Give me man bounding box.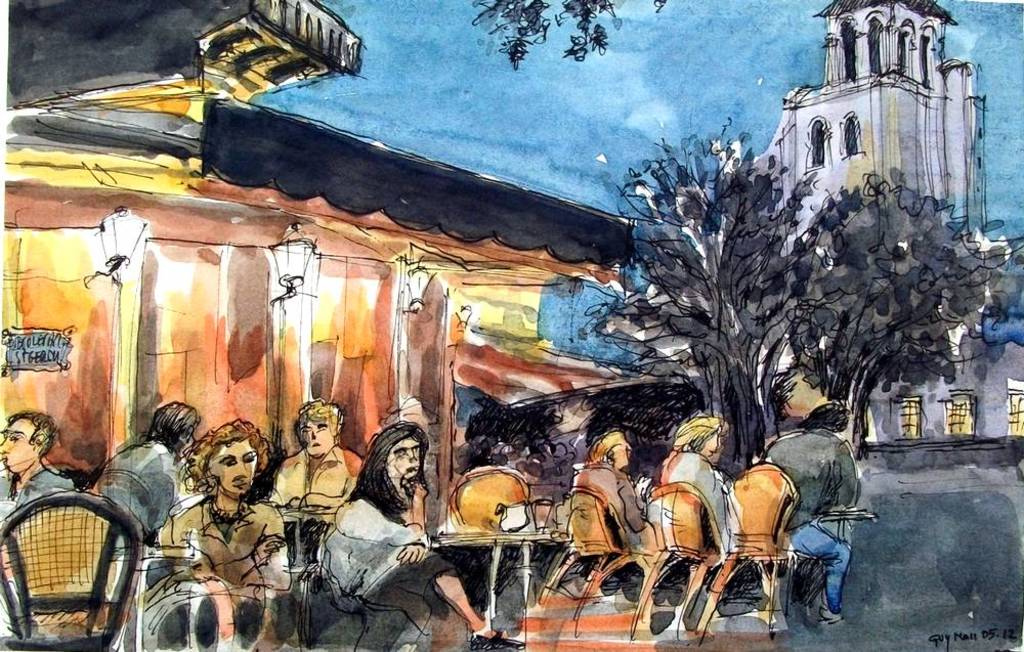
x1=263 y1=399 x2=360 y2=507.
